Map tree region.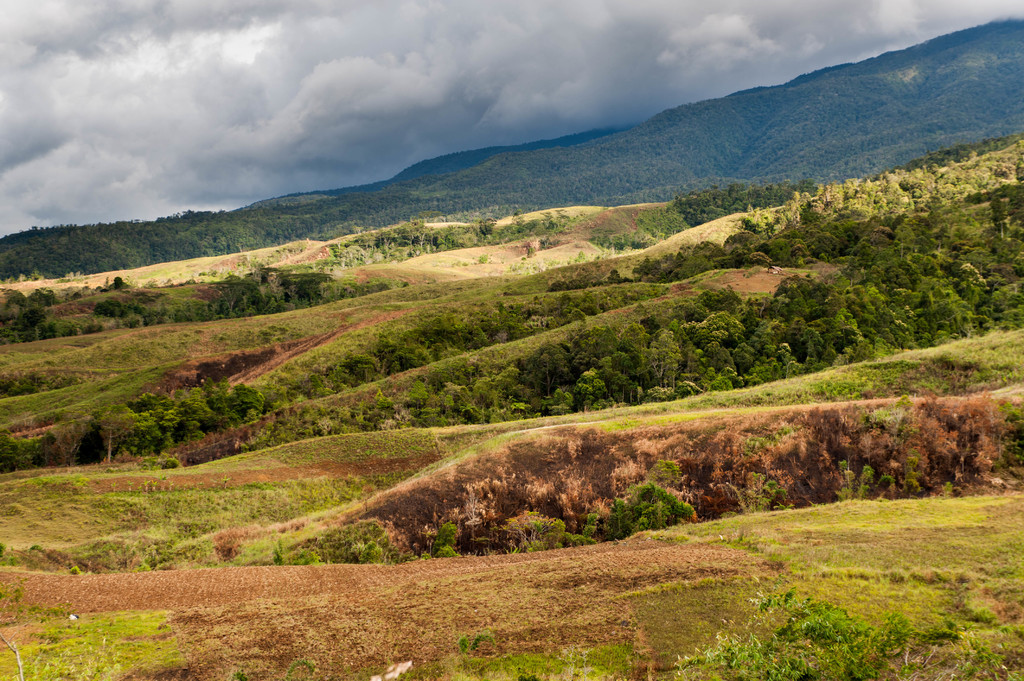
Mapped to [x1=644, y1=329, x2=685, y2=394].
